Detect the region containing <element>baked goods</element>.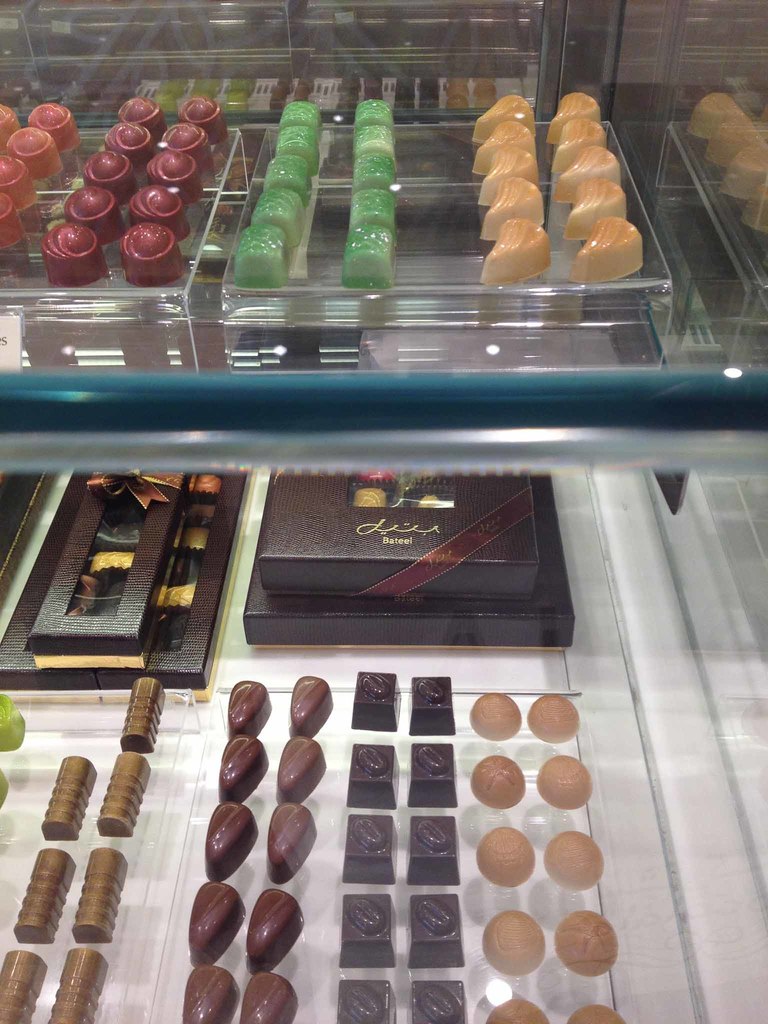
Rect(341, 225, 394, 287).
